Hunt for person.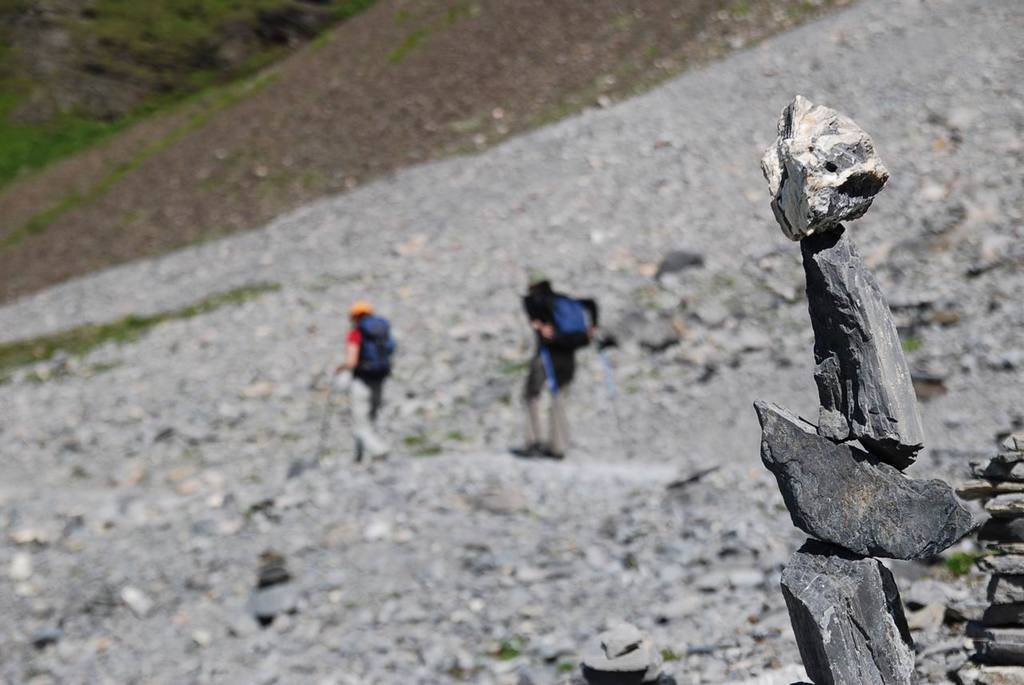
Hunted down at <bbox>519, 277, 602, 463</bbox>.
